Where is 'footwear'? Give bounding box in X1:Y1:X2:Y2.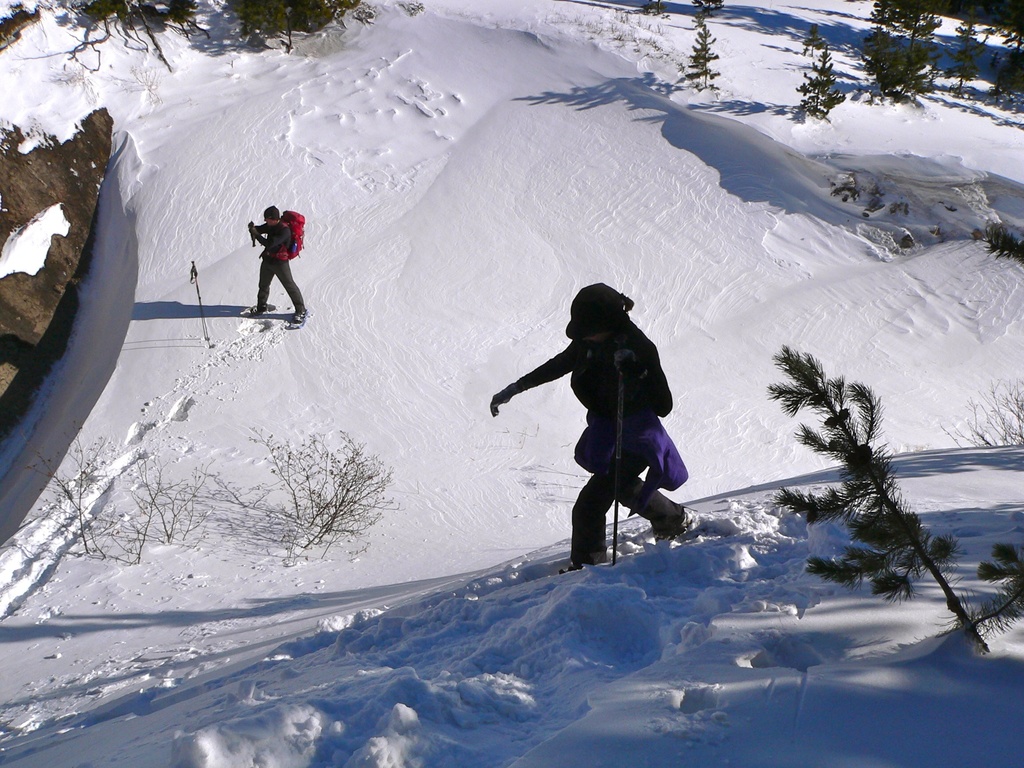
659:501:702:545.
